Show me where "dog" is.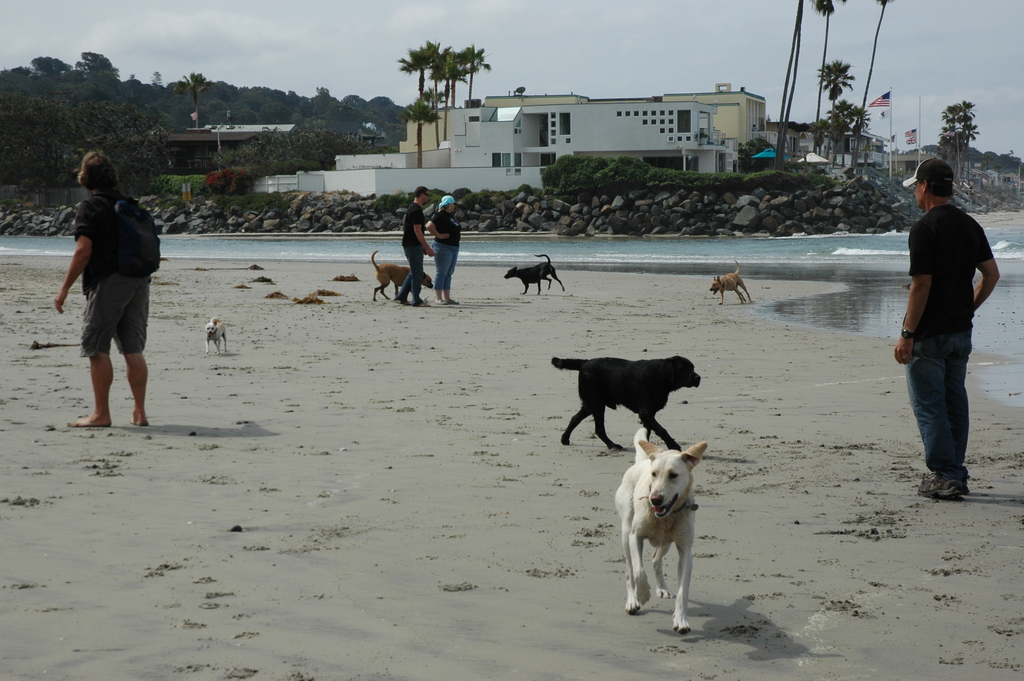
"dog" is at [left=550, top=354, right=703, bottom=450].
